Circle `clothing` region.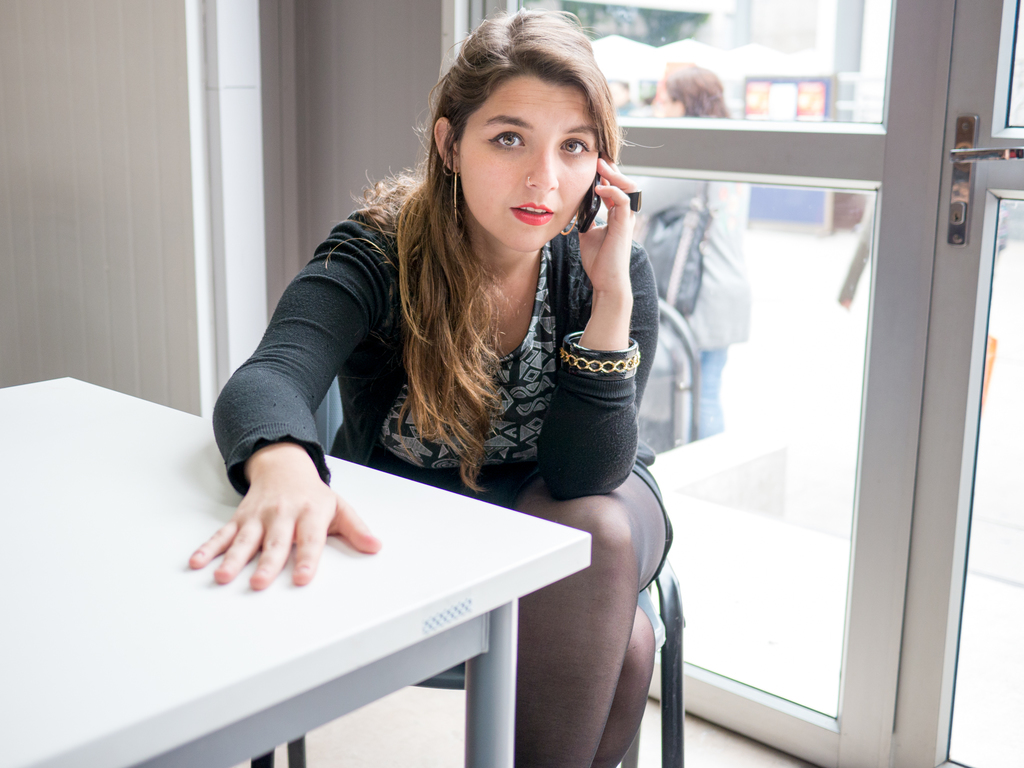
Region: 620, 168, 732, 440.
